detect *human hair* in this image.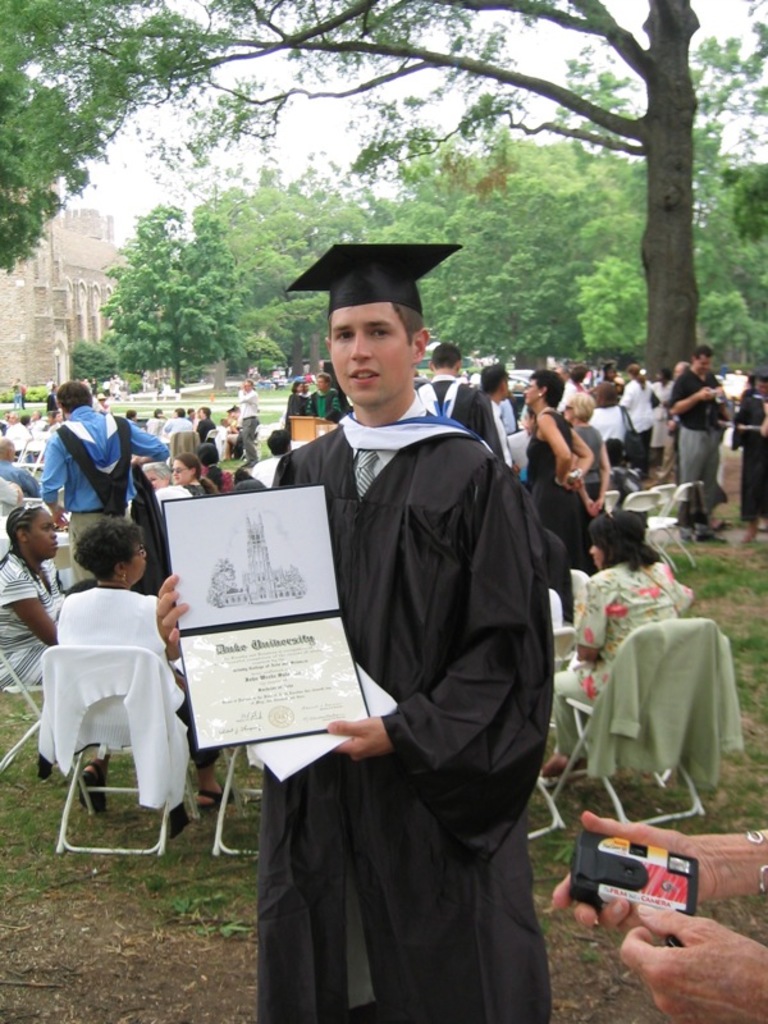
Detection: 60,512,138,591.
